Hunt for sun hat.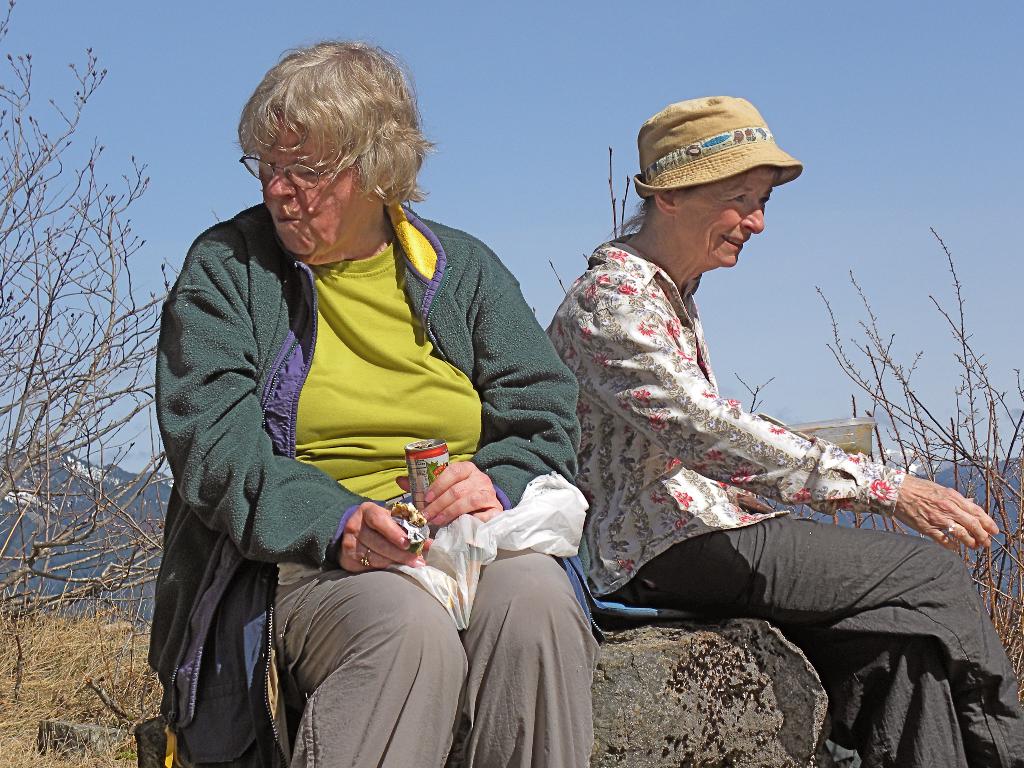
Hunted down at region(636, 95, 805, 198).
